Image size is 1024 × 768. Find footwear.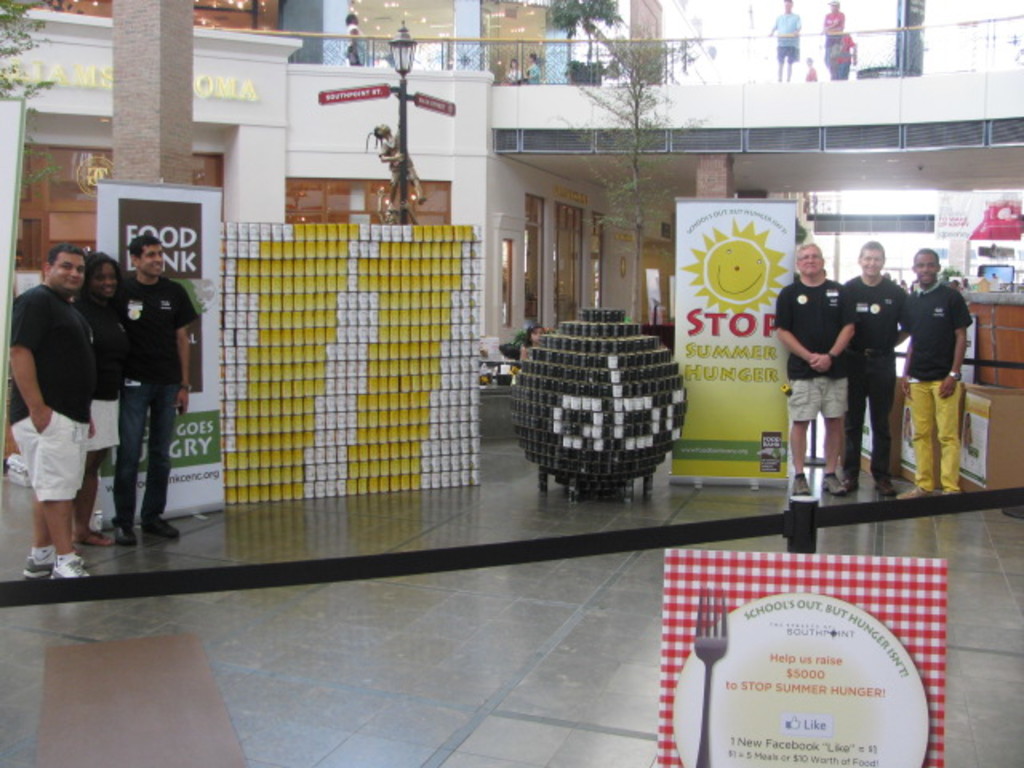
select_region(134, 514, 181, 541).
